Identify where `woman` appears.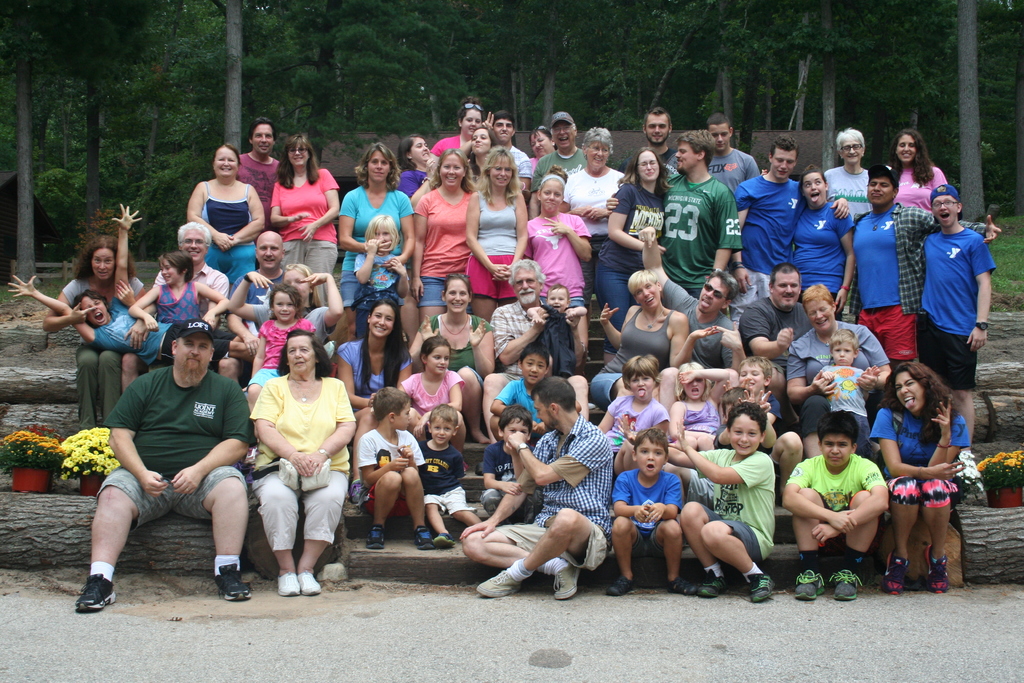
Appears at [left=595, top=148, right=675, bottom=366].
